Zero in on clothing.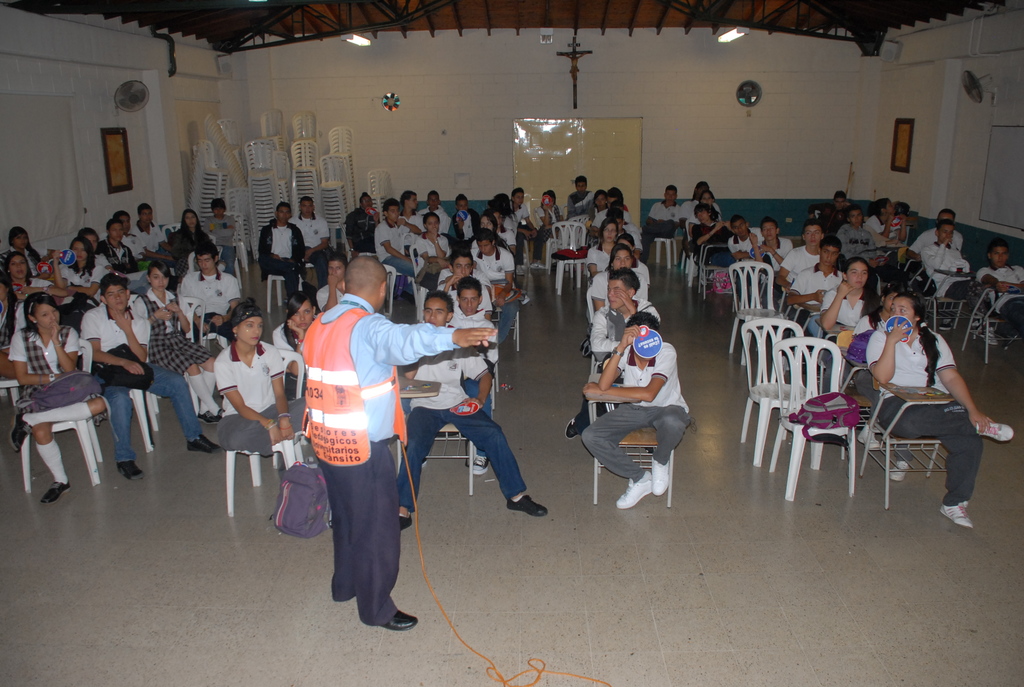
Zeroed in: locate(297, 214, 333, 253).
